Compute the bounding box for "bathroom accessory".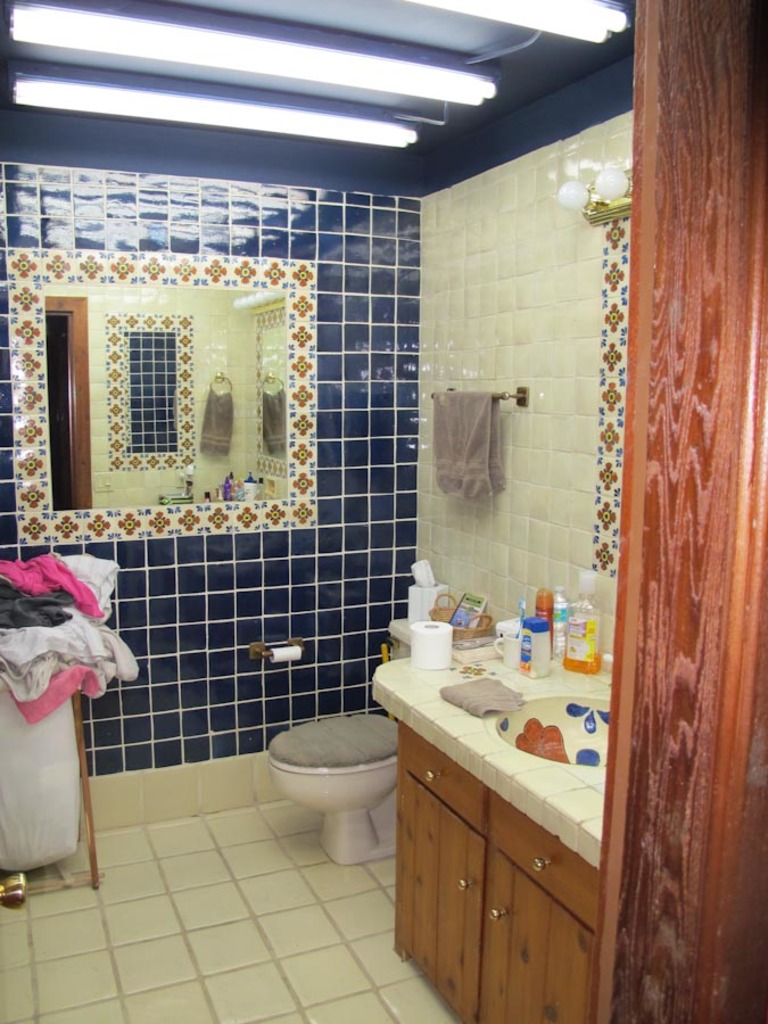
Rect(431, 385, 529, 407).
